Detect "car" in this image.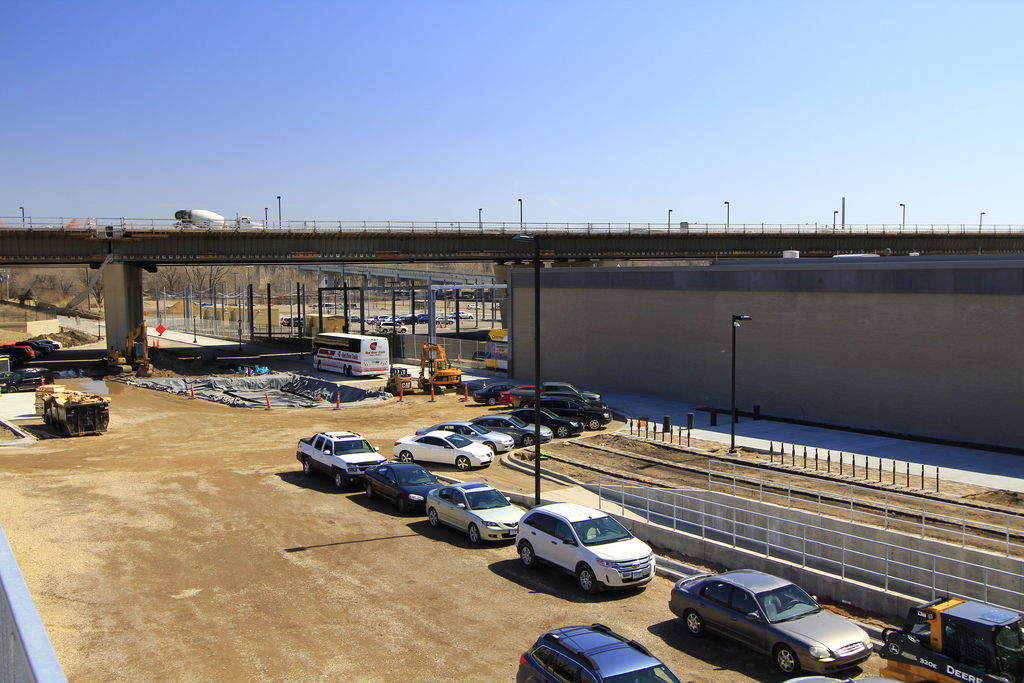
Detection: [x1=671, y1=565, x2=874, y2=674].
